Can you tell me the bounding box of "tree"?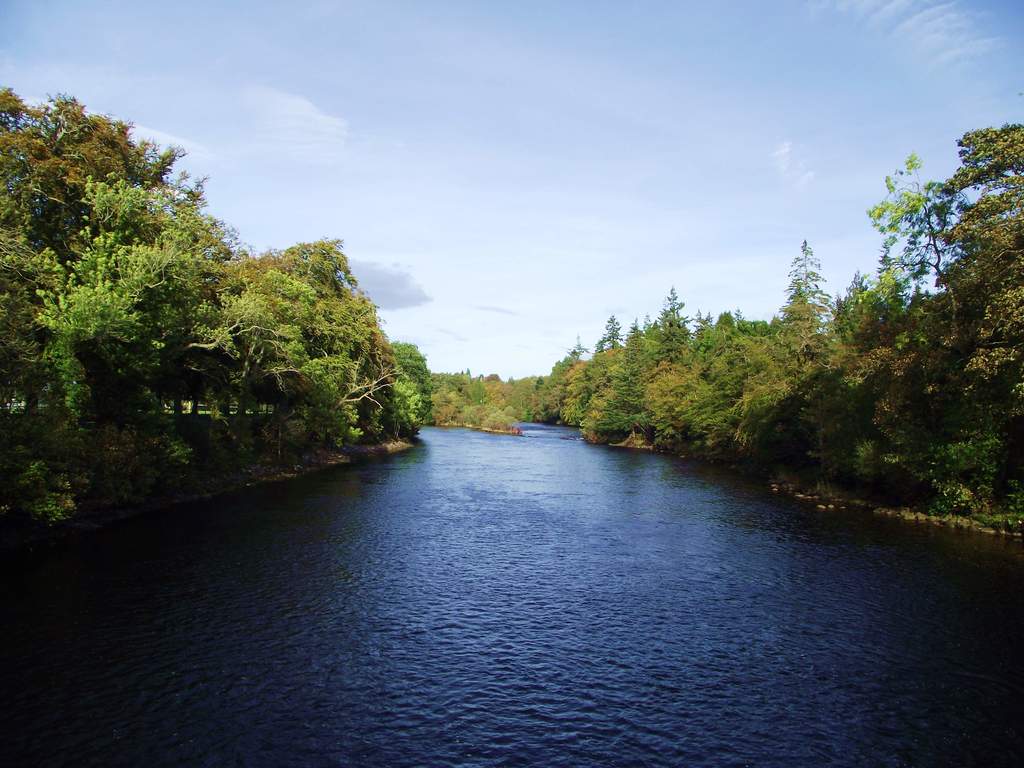
861,141,965,331.
